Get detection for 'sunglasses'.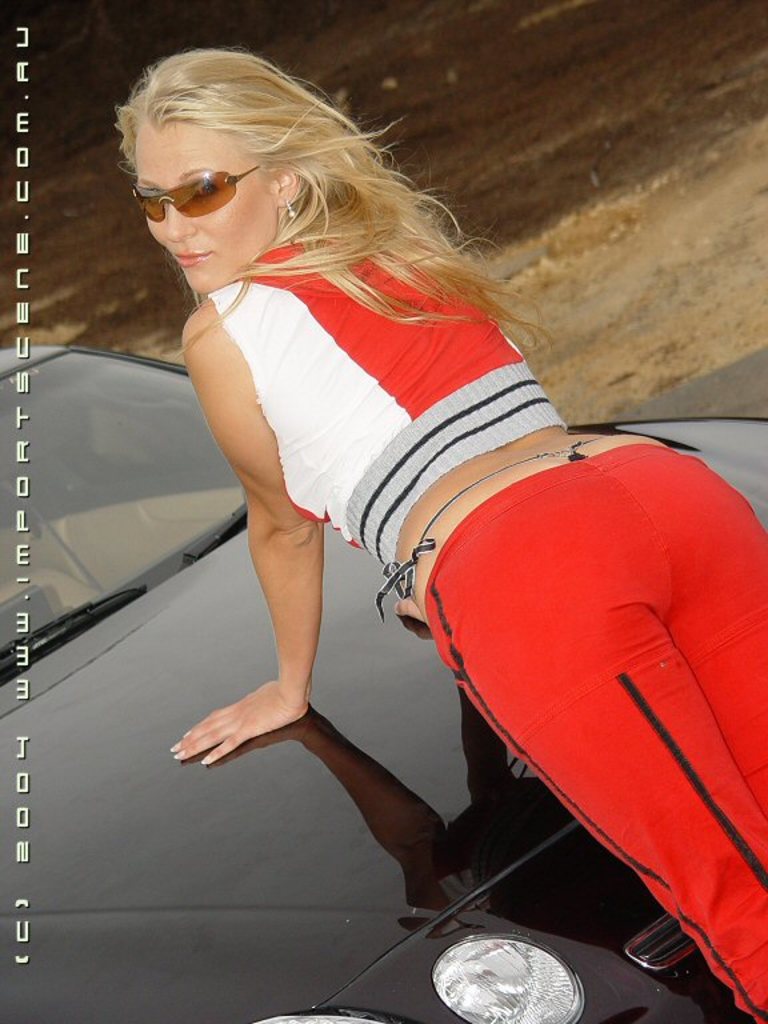
Detection: (x1=128, y1=167, x2=261, y2=224).
